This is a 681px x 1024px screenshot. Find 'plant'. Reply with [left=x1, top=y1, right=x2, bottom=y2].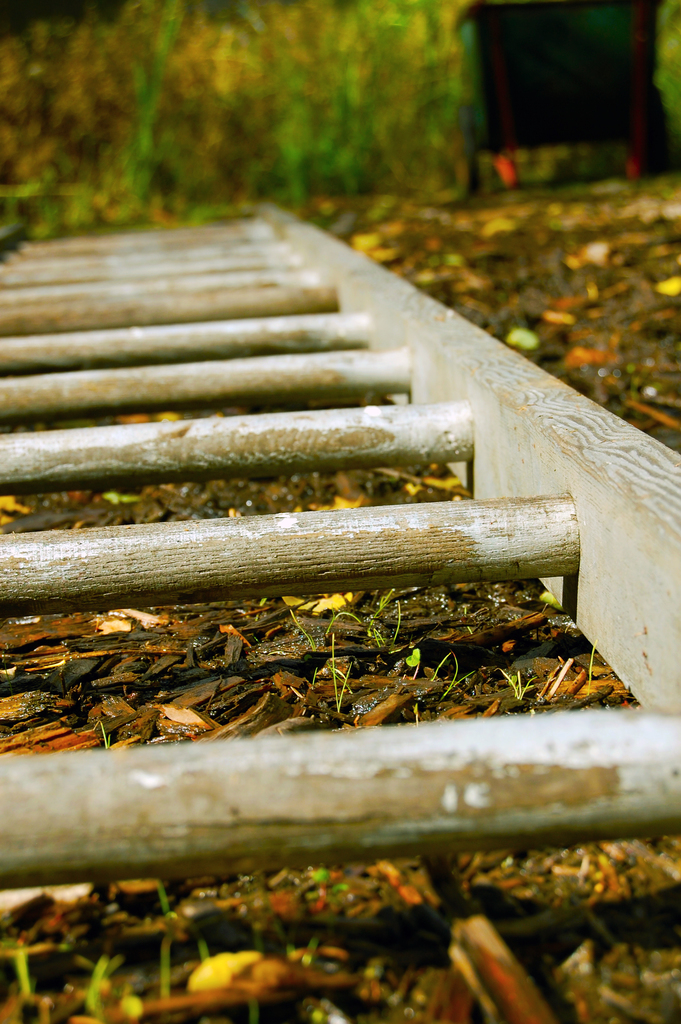
[left=324, top=607, right=361, bottom=636].
